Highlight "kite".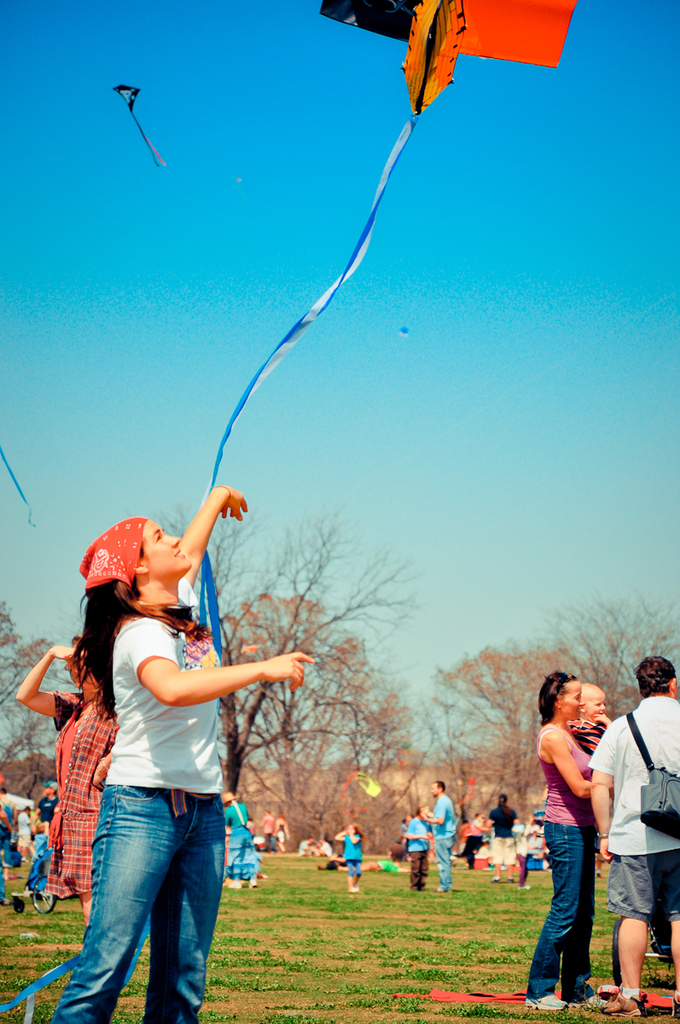
Highlighted region: (x1=184, y1=0, x2=584, y2=656).
